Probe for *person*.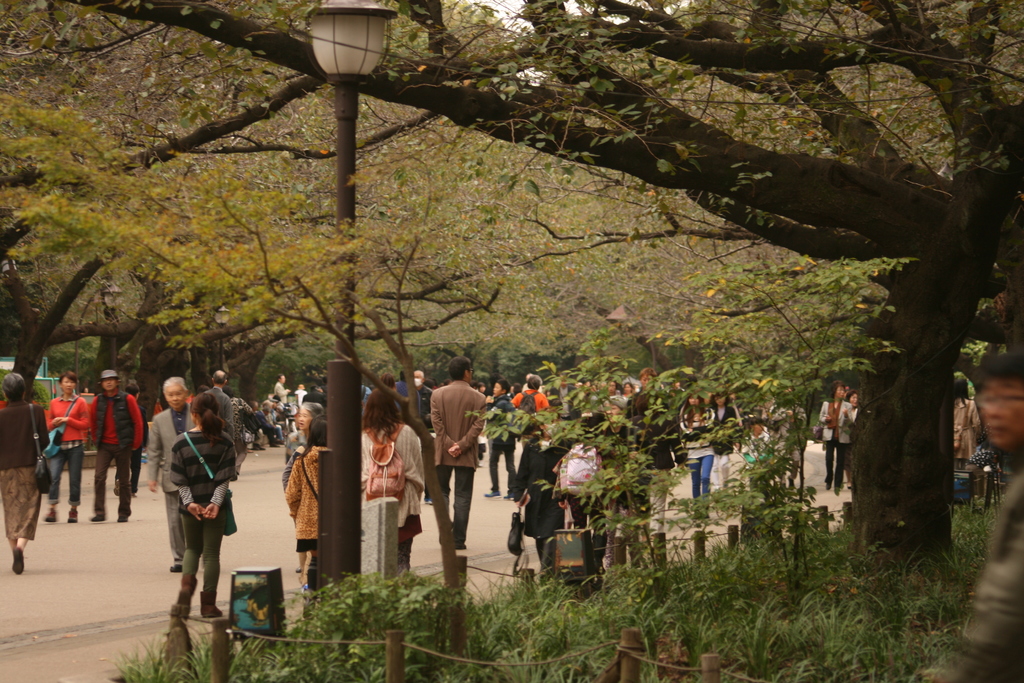
Probe result: 932/352/1018/682.
